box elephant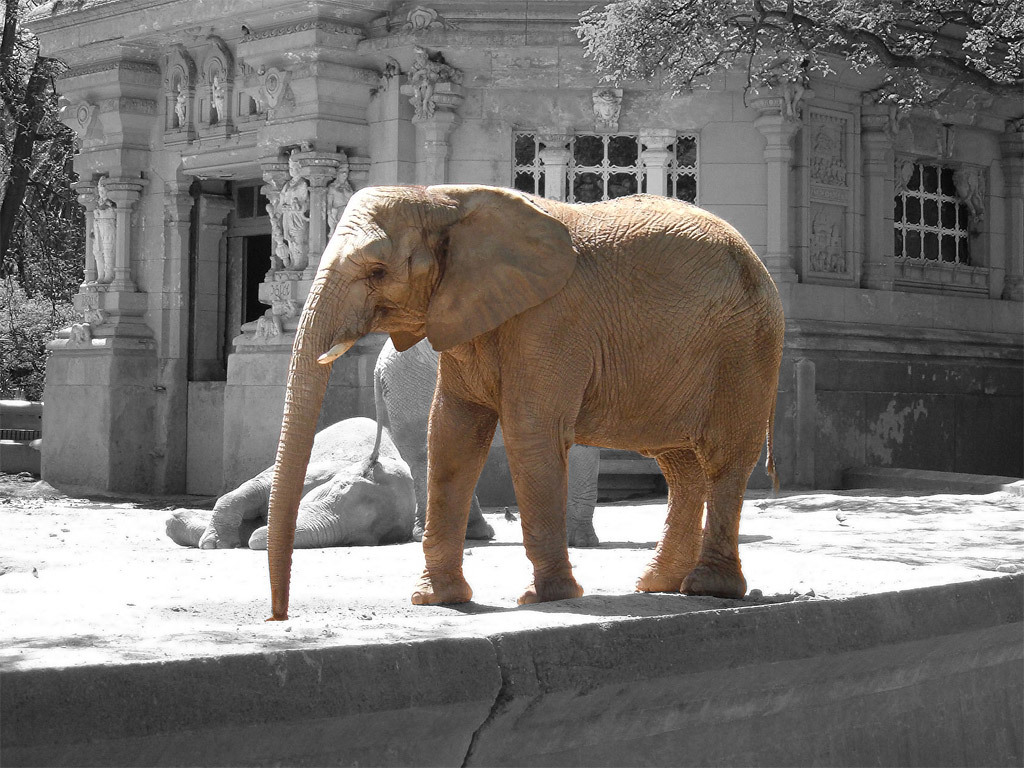
{"left": 163, "top": 410, "right": 419, "bottom": 548}
